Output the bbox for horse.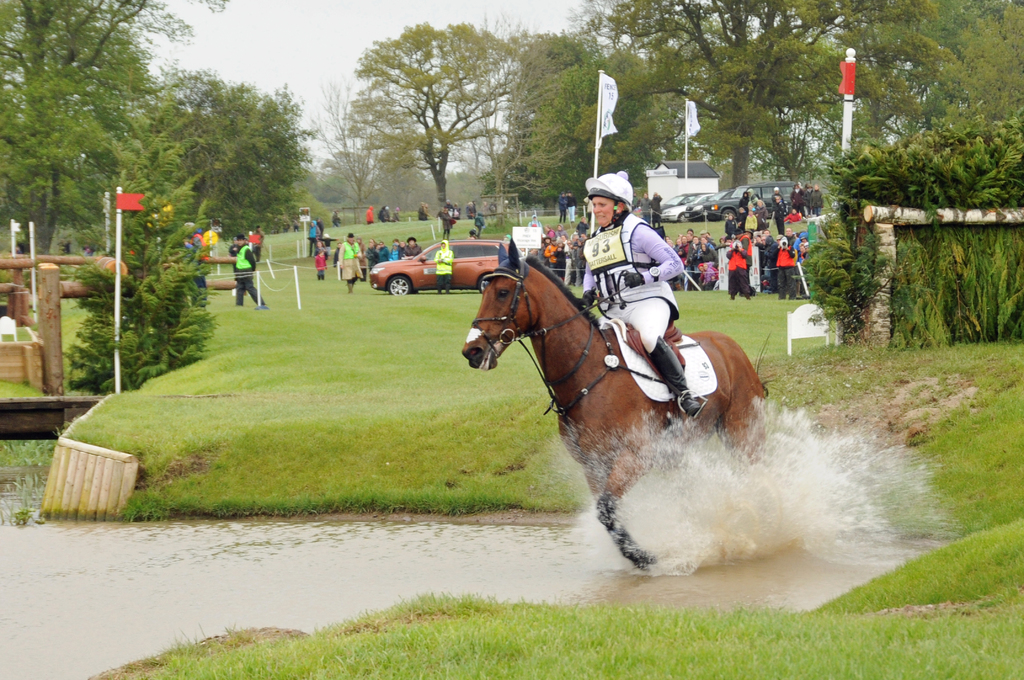
detection(458, 236, 771, 573).
